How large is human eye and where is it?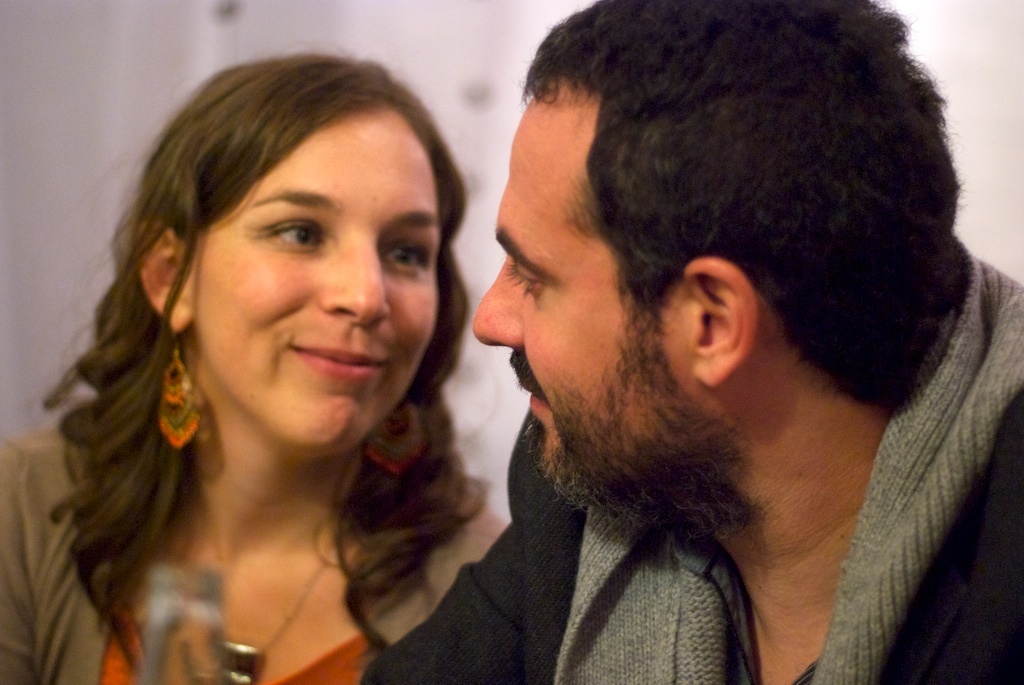
Bounding box: 259, 213, 332, 257.
